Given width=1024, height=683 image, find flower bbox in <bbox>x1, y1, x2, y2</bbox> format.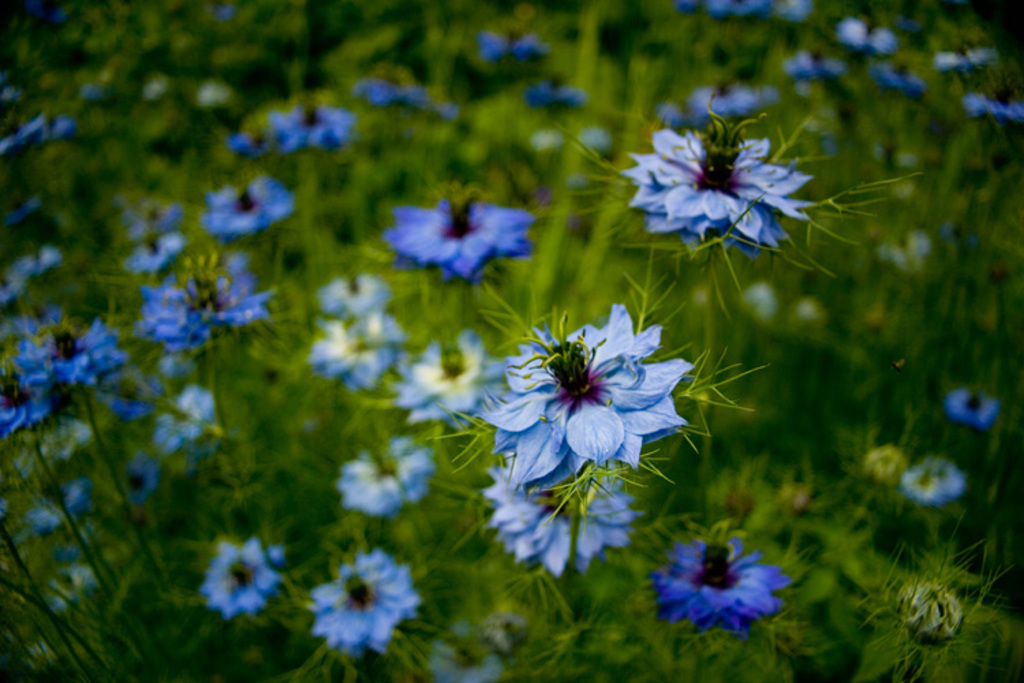
<bbox>16, 471, 98, 544</bbox>.
